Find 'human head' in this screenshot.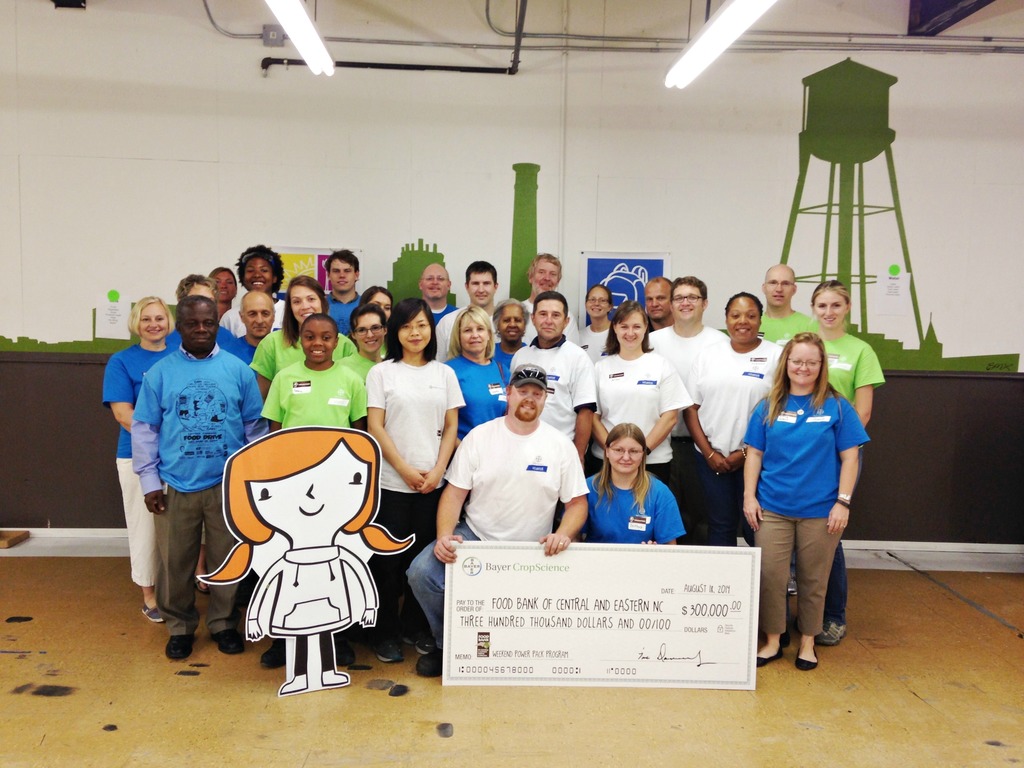
The bounding box for 'human head' is [left=724, top=292, right=764, bottom=341].
